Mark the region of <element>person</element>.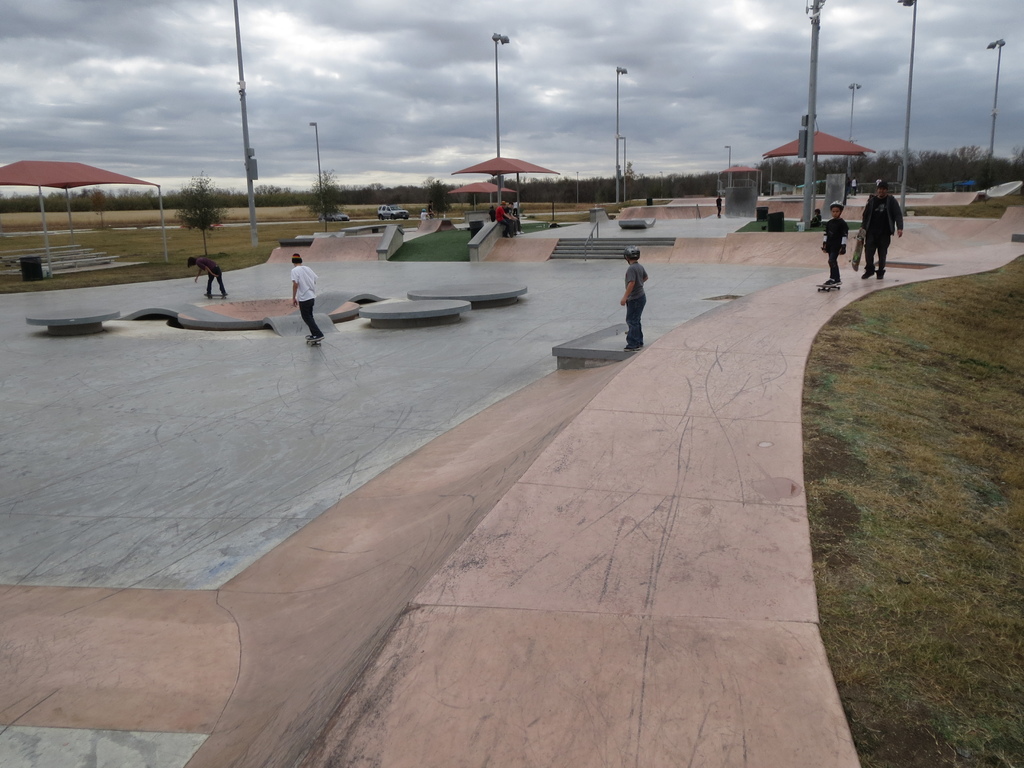
Region: {"left": 504, "top": 202, "right": 524, "bottom": 236}.
